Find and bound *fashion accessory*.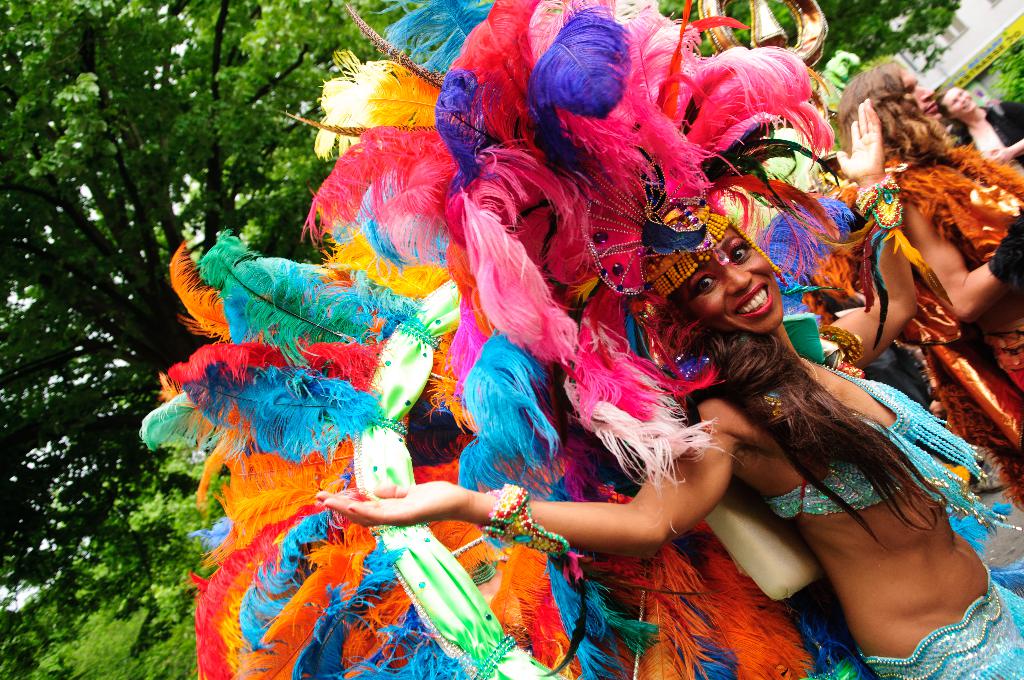
Bound: 484:485:573:559.
